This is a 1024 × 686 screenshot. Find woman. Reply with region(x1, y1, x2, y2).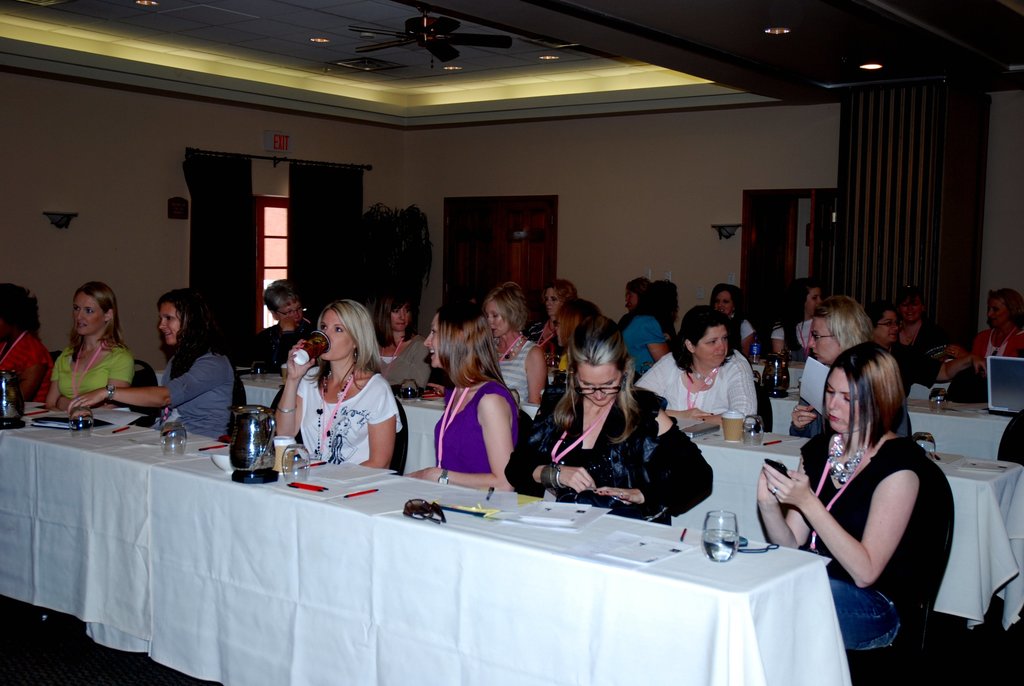
region(406, 303, 520, 484).
